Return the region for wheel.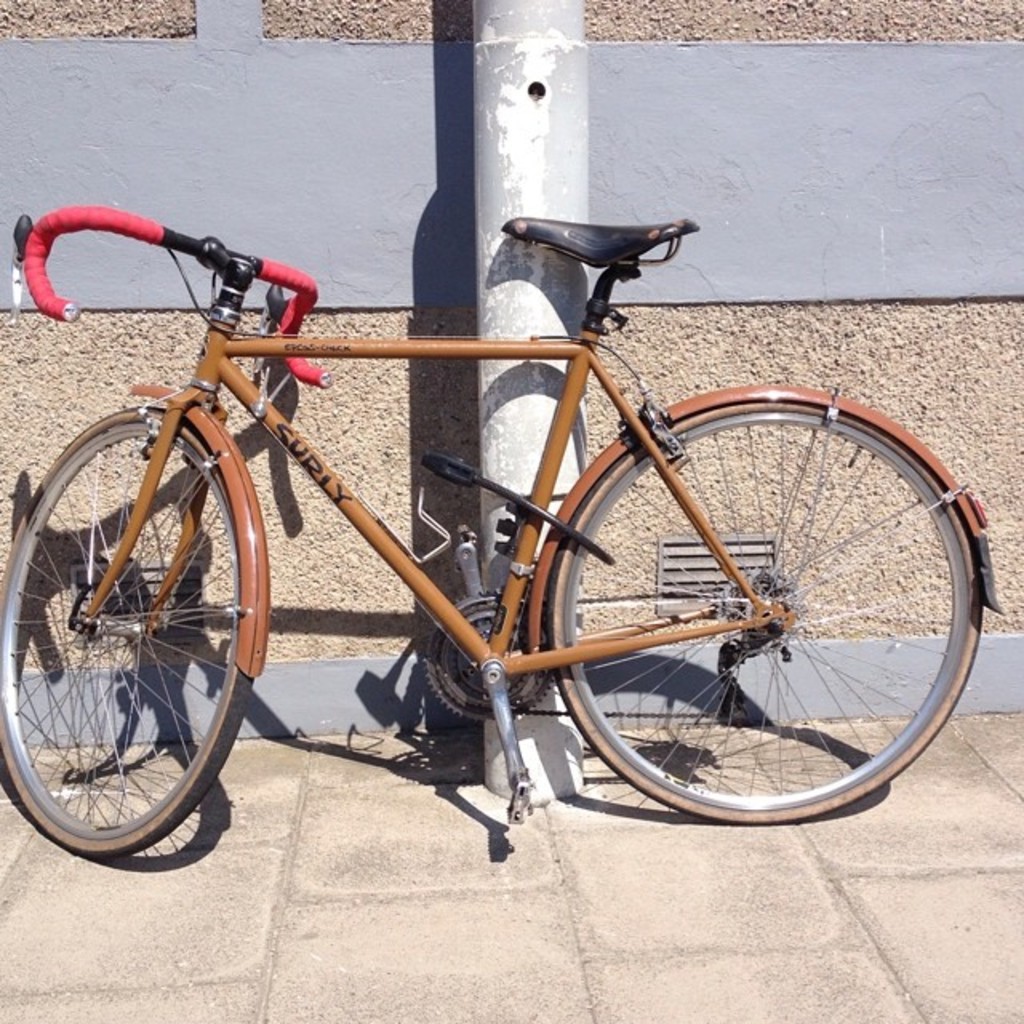
left=16, top=406, right=262, bottom=830.
